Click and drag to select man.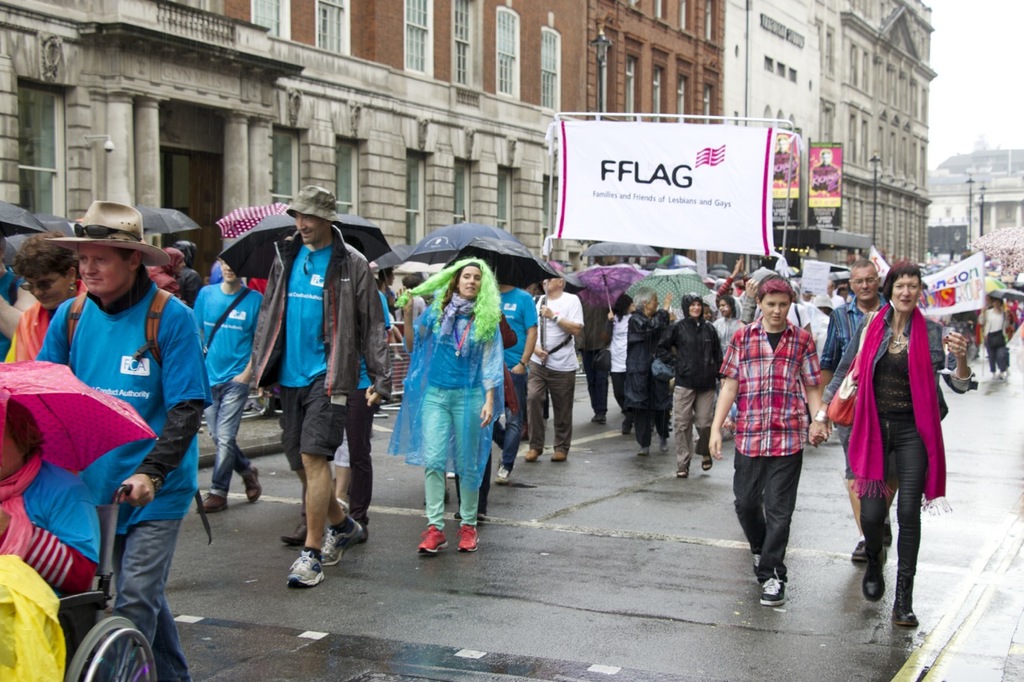
Selection: {"x1": 655, "y1": 288, "x2": 726, "y2": 477}.
